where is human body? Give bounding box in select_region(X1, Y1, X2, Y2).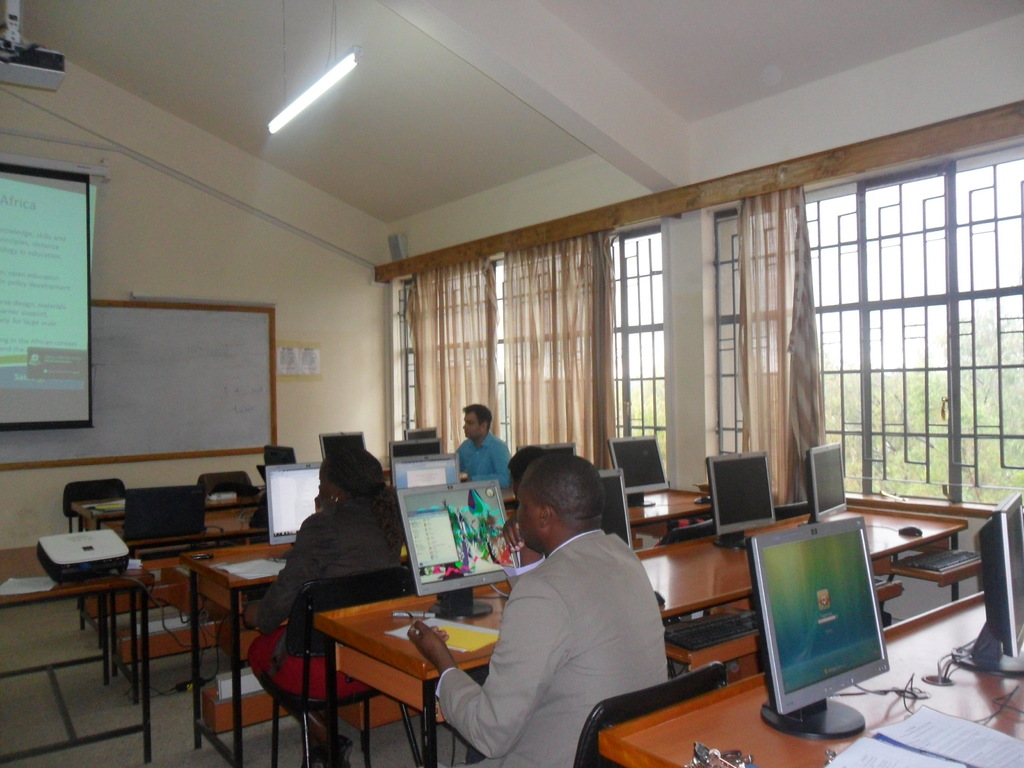
select_region(252, 447, 412, 765).
